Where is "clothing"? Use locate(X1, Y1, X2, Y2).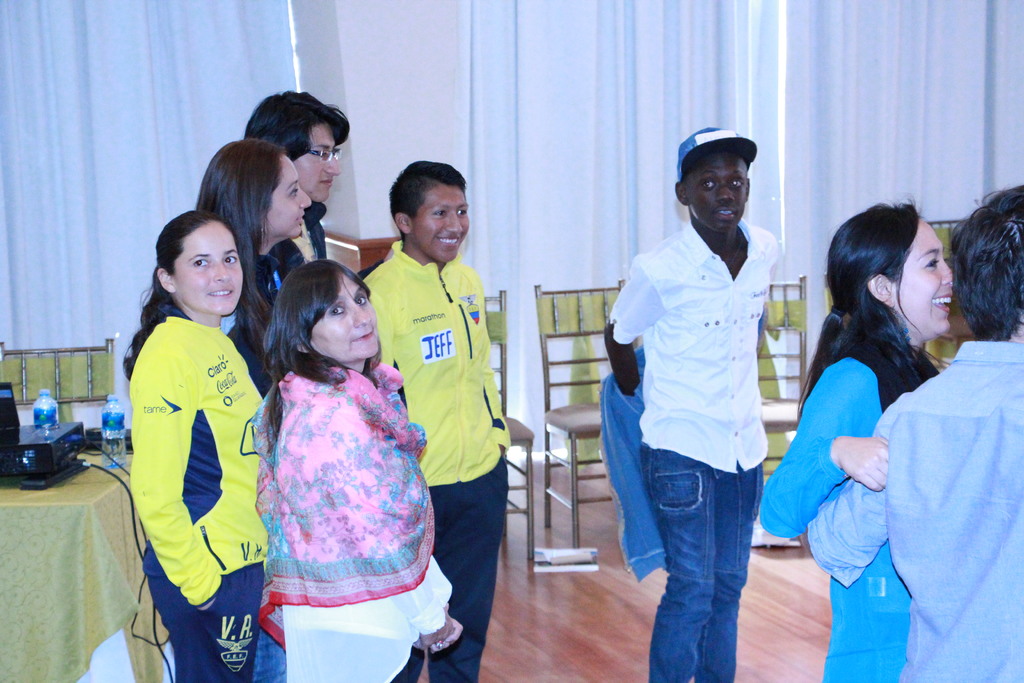
locate(362, 237, 509, 682).
